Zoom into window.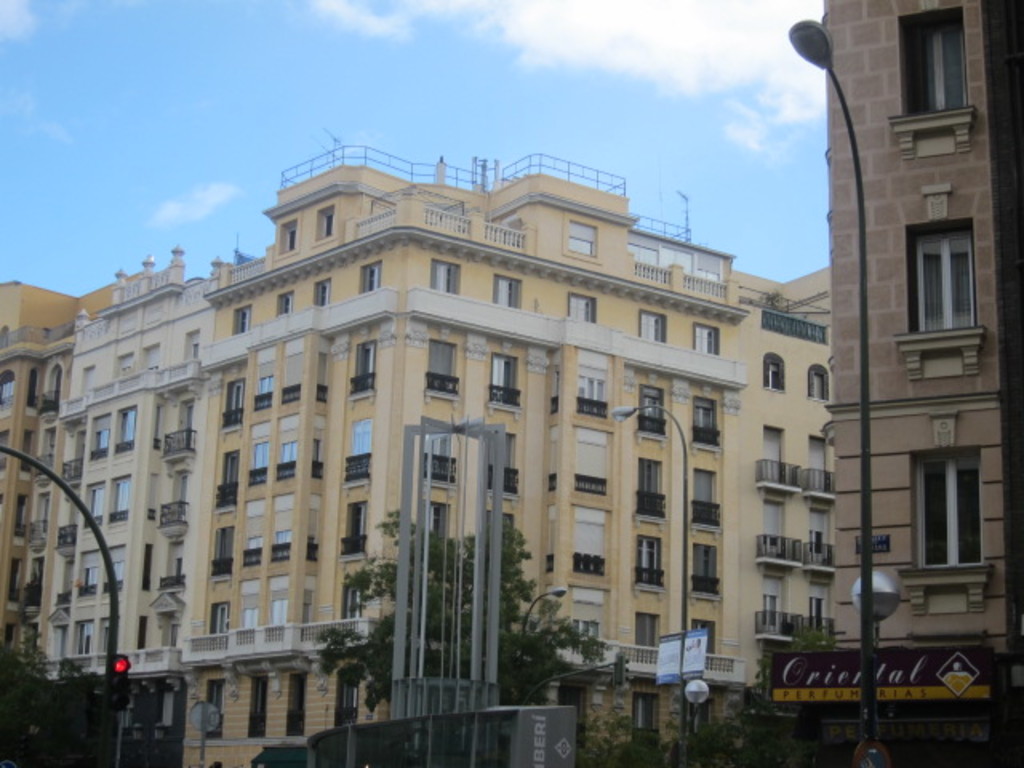
Zoom target: {"x1": 168, "y1": 469, "x2": 184, "y2": 509}.
